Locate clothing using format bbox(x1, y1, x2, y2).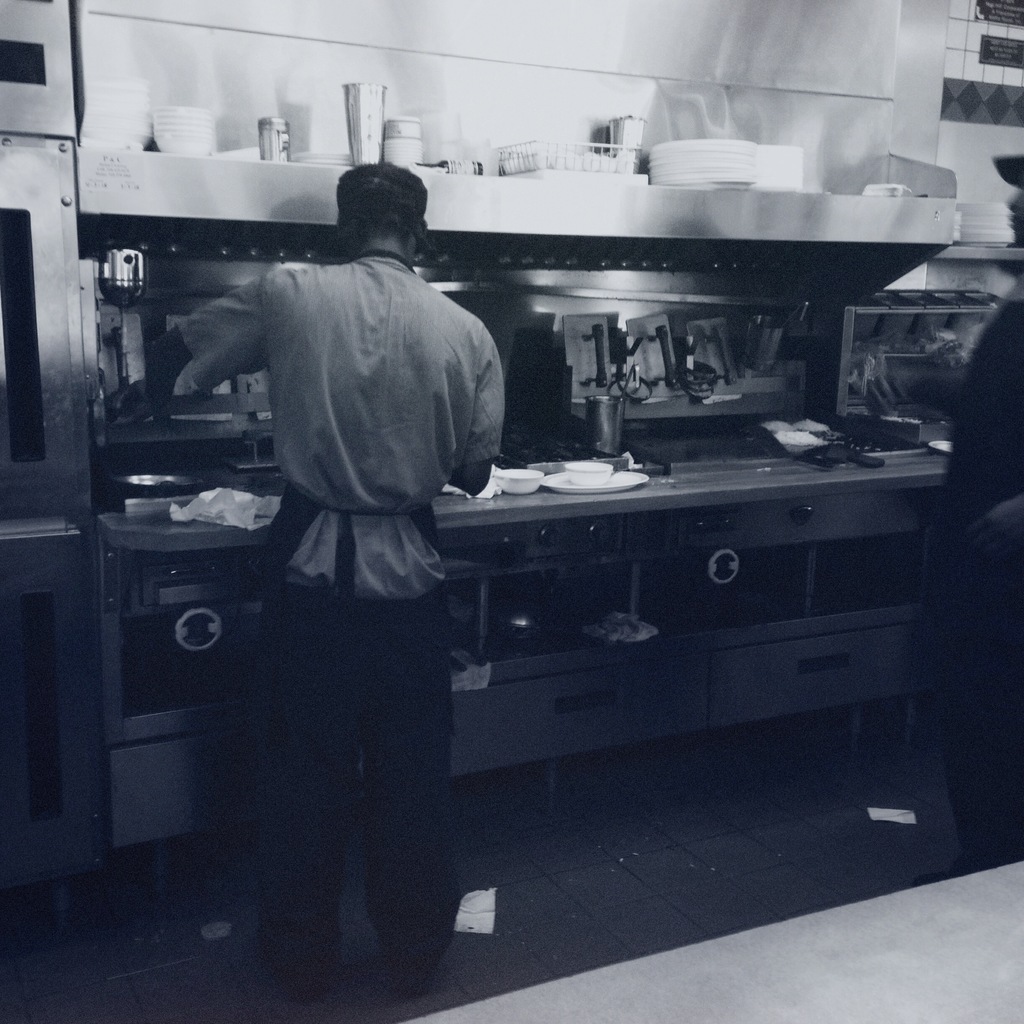
bbox(160, 253, 504, 993).
